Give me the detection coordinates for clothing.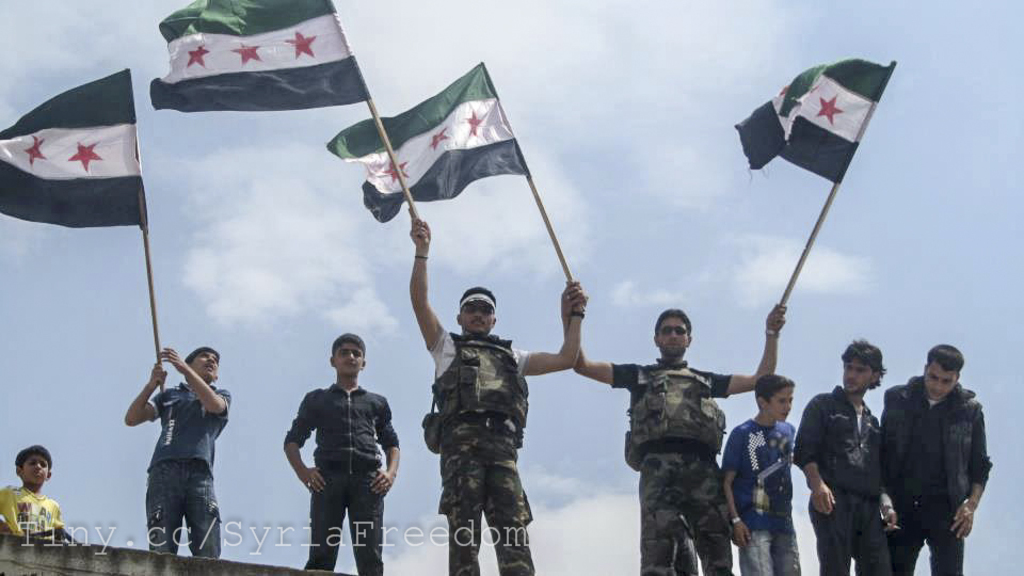
(885,373,995,575).
